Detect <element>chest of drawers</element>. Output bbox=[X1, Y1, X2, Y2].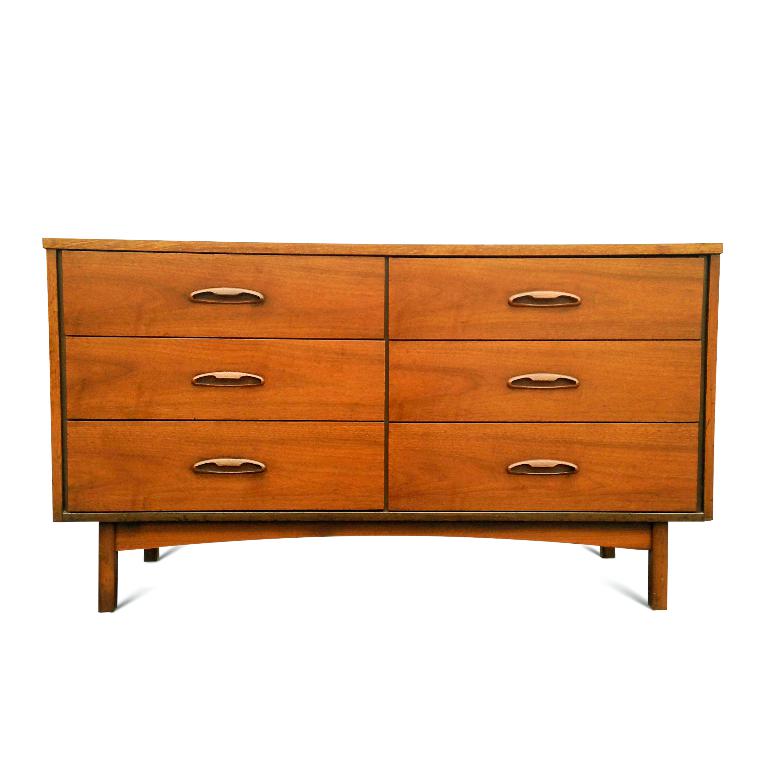
bbox=[41, 235, 722, 611].
